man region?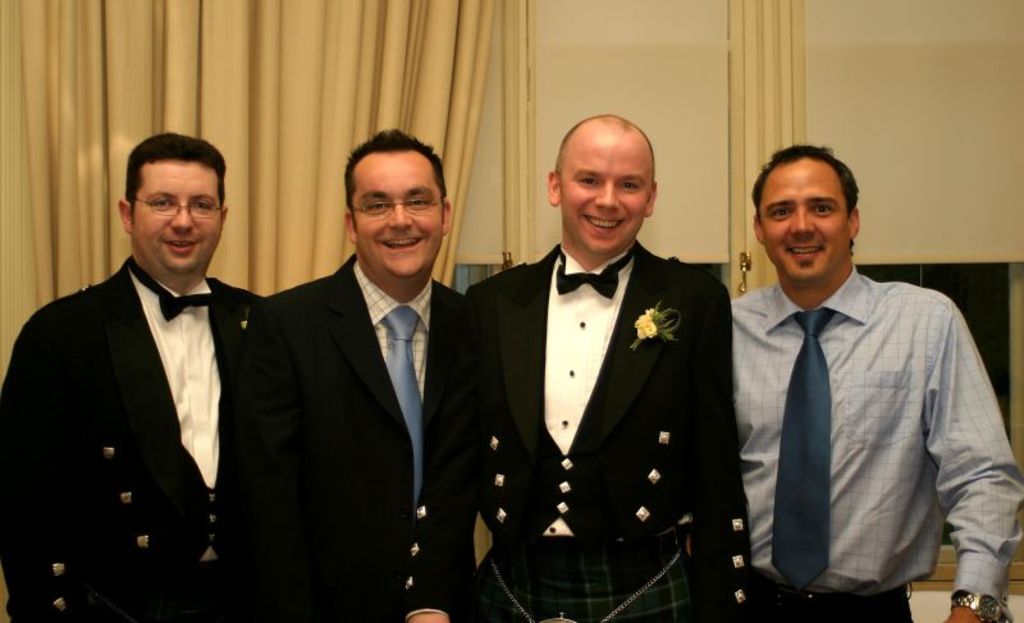
rect(244, 125, 479, 622)
